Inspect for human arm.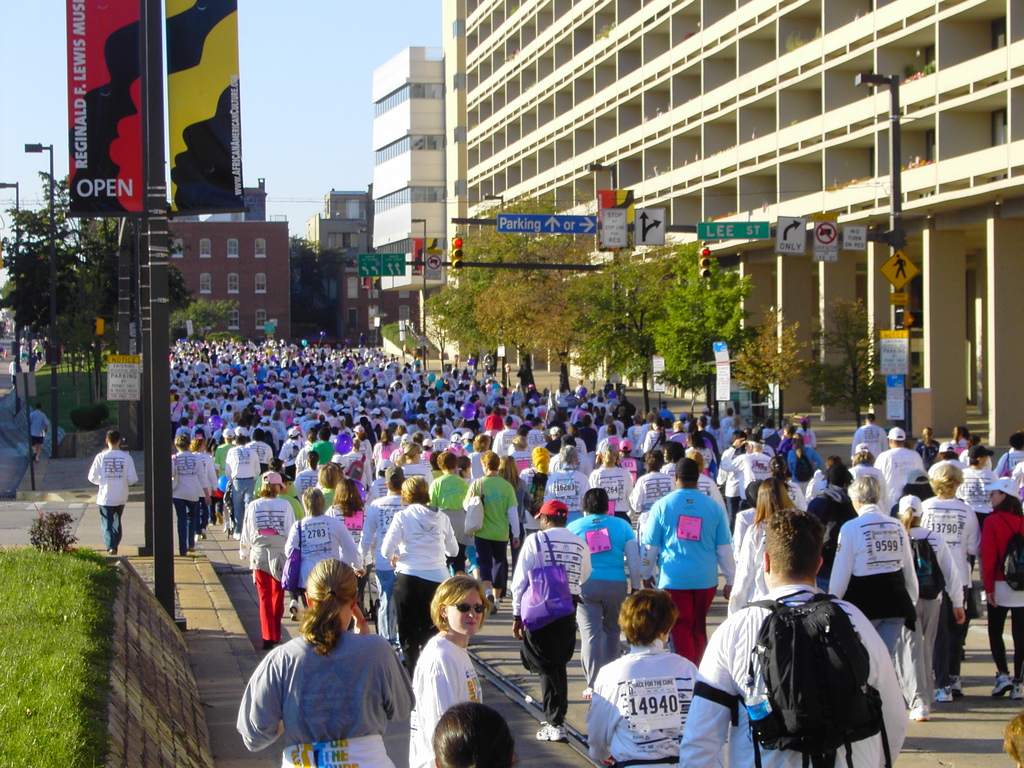
Inspection: region(872, 625, 908, 767).
